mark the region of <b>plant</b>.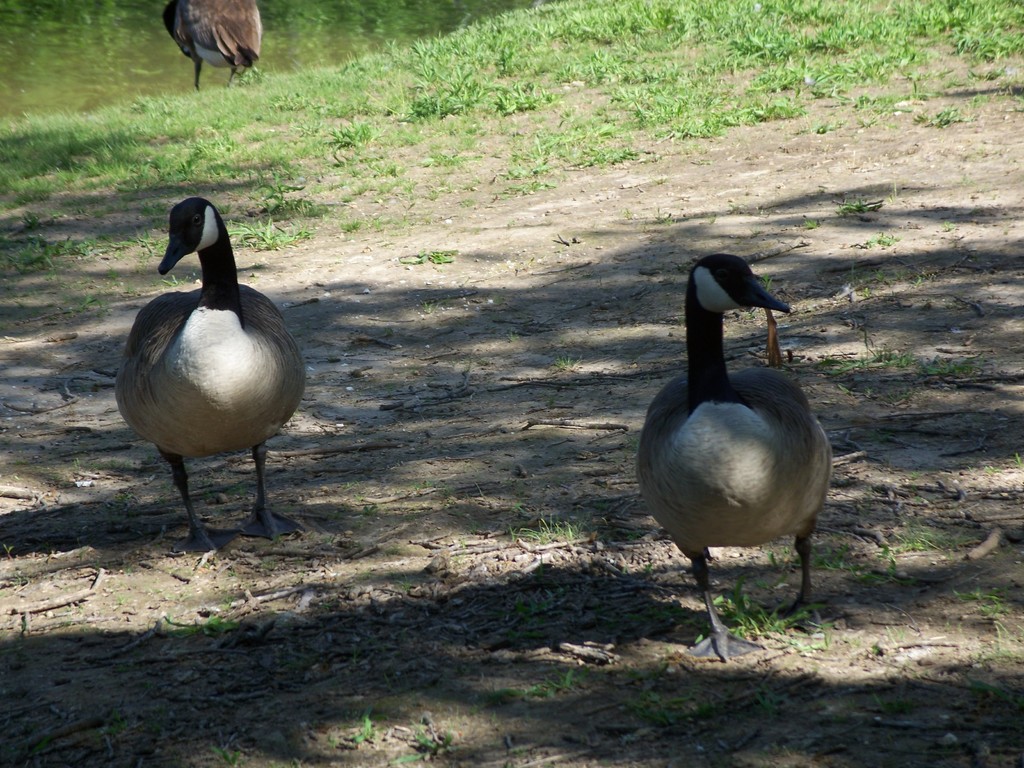
Region: crop(995, 621, 1022, 652).
